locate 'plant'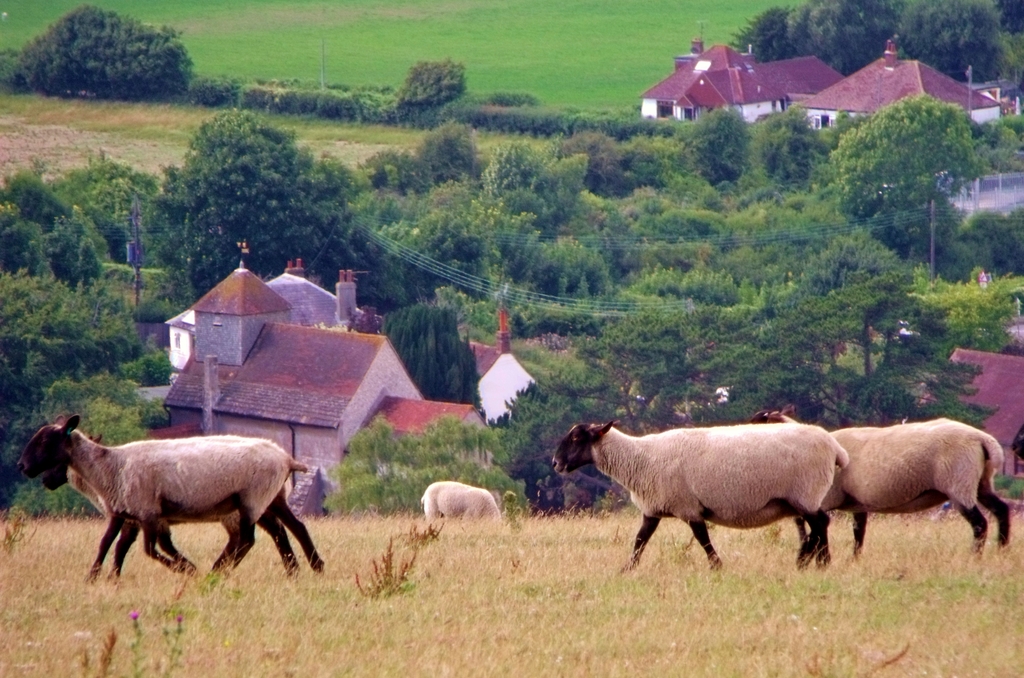
crop(753, 520, 794, 552)
